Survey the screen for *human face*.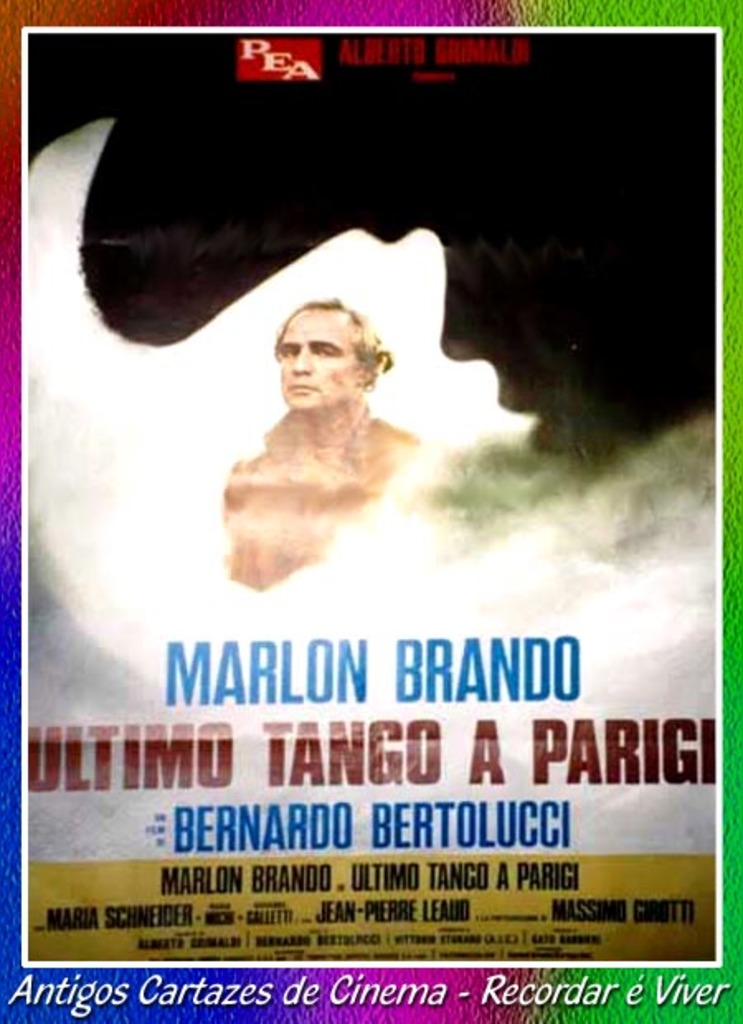
Survey found: (439,243,560,444).
